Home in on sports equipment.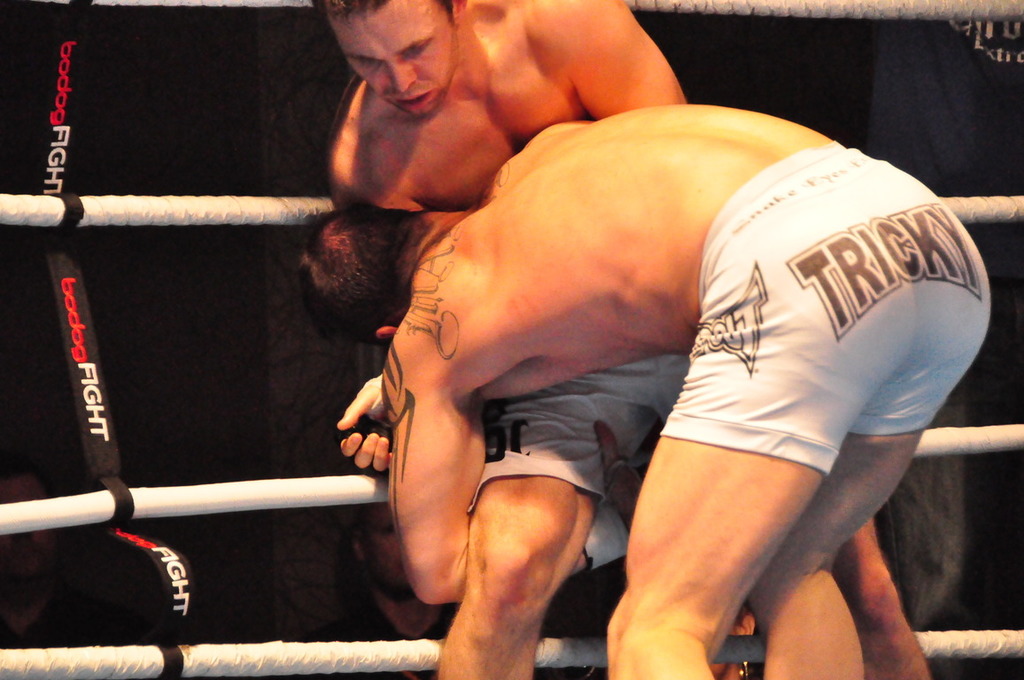
Homed in at <region>658, 136, 996, 483</region>.
